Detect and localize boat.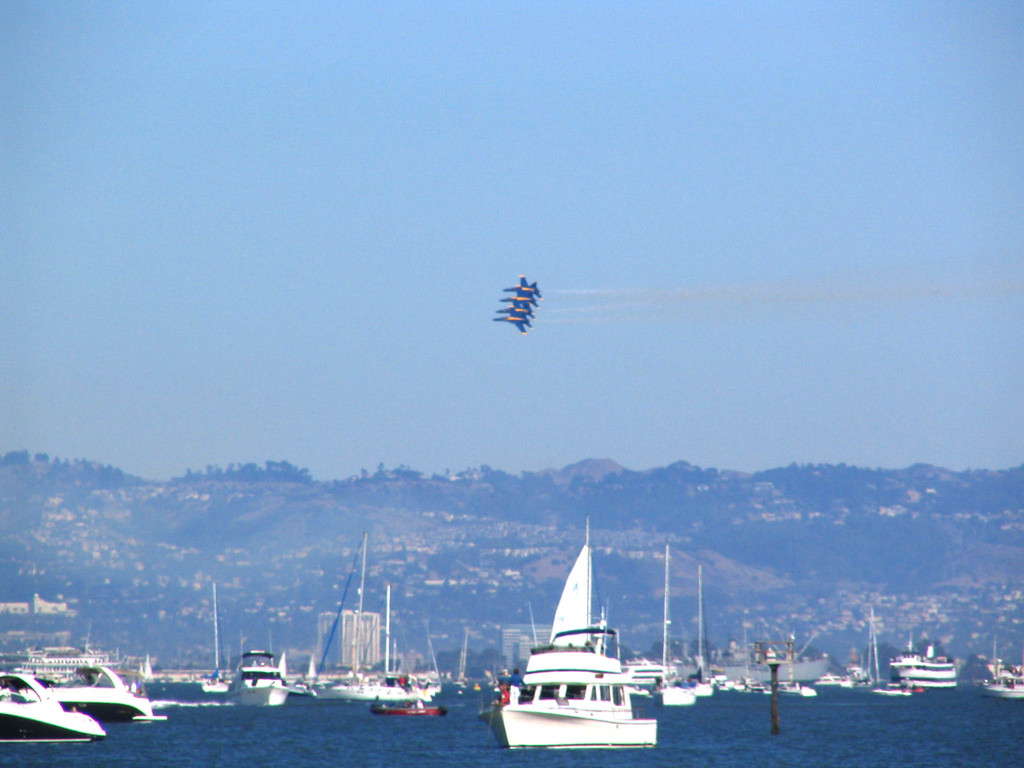
Localized at 365 698 449 722.
